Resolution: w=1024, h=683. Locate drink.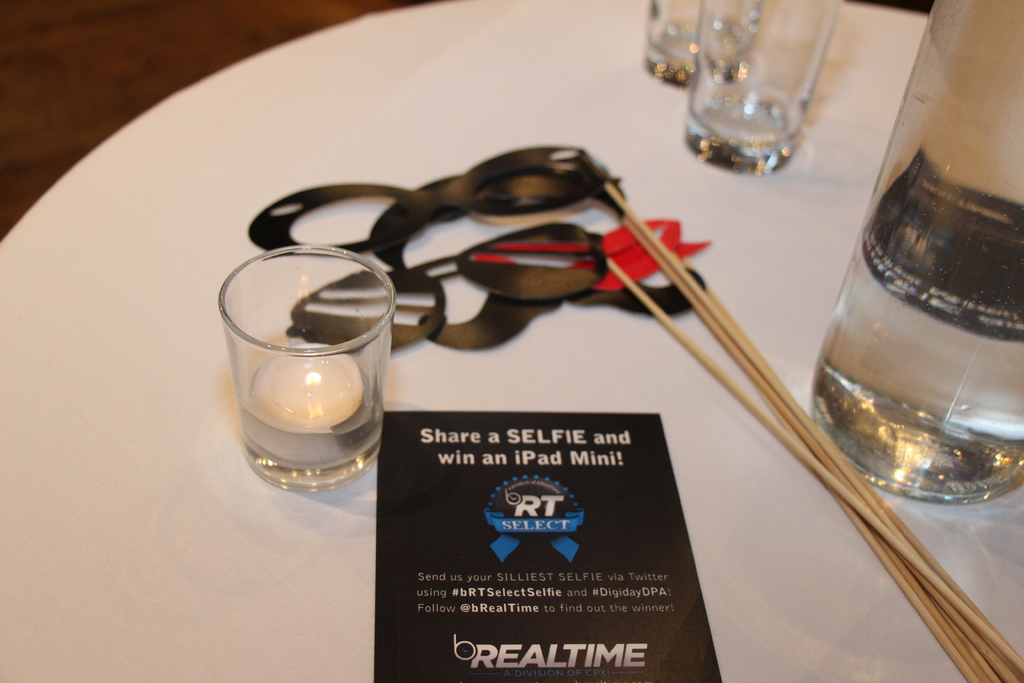
crop(813, 0, 1023, 507).
